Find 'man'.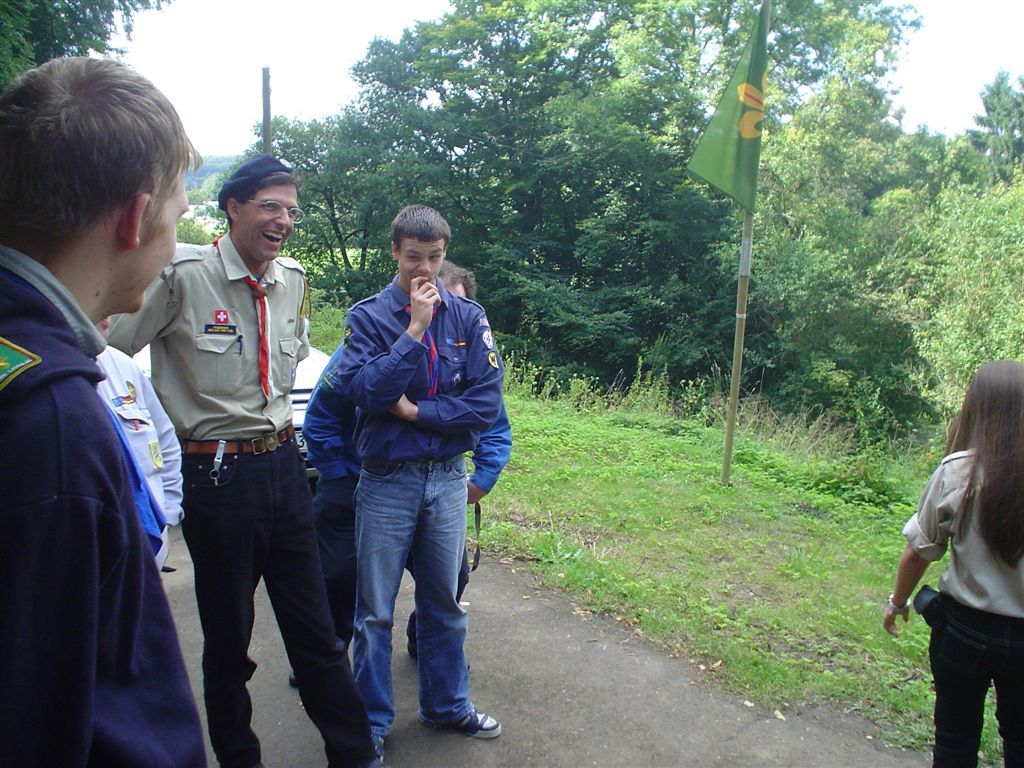
Rect(291, 256, 516, 693).
